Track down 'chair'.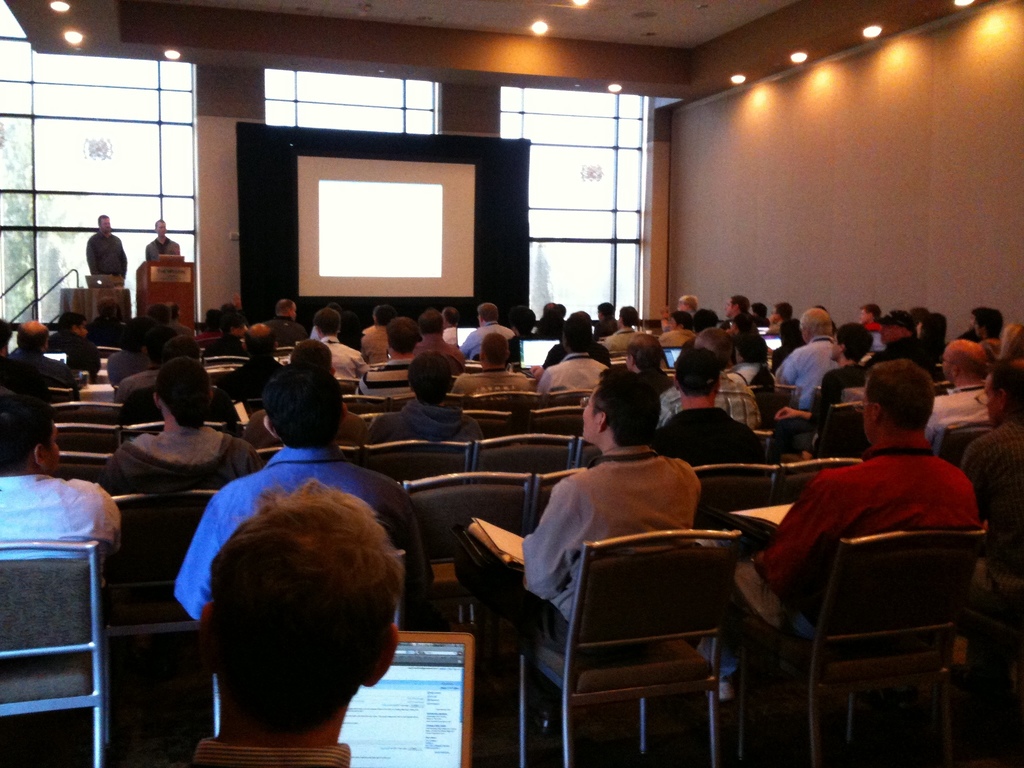
Tracked to BBox(468, 433, 578, 484).
